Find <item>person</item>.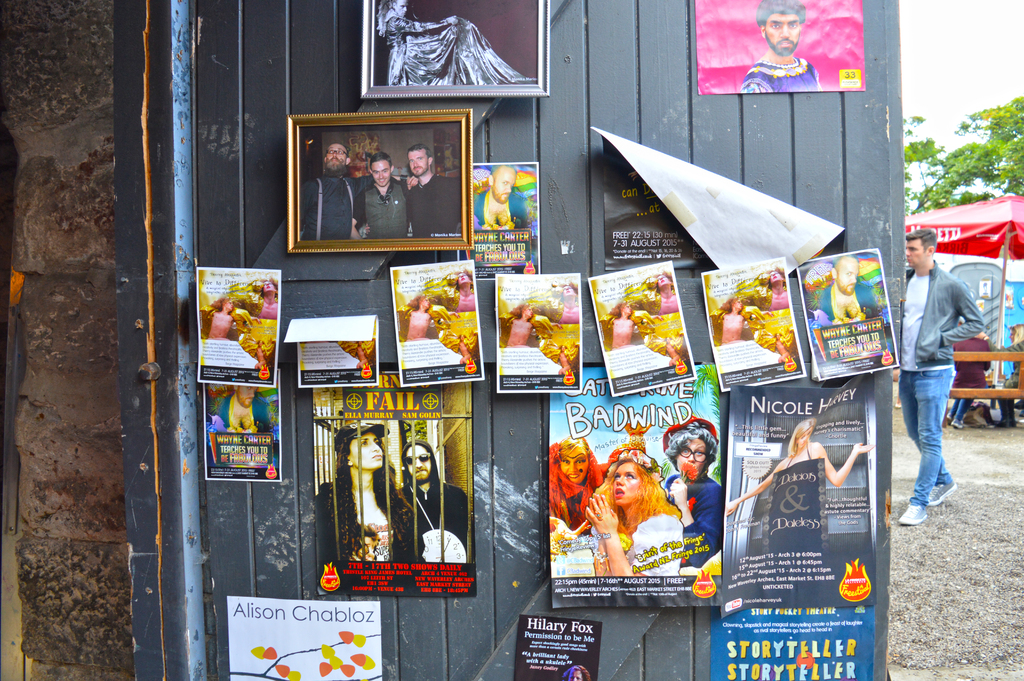
BBox(497, 304, 564, 346).
